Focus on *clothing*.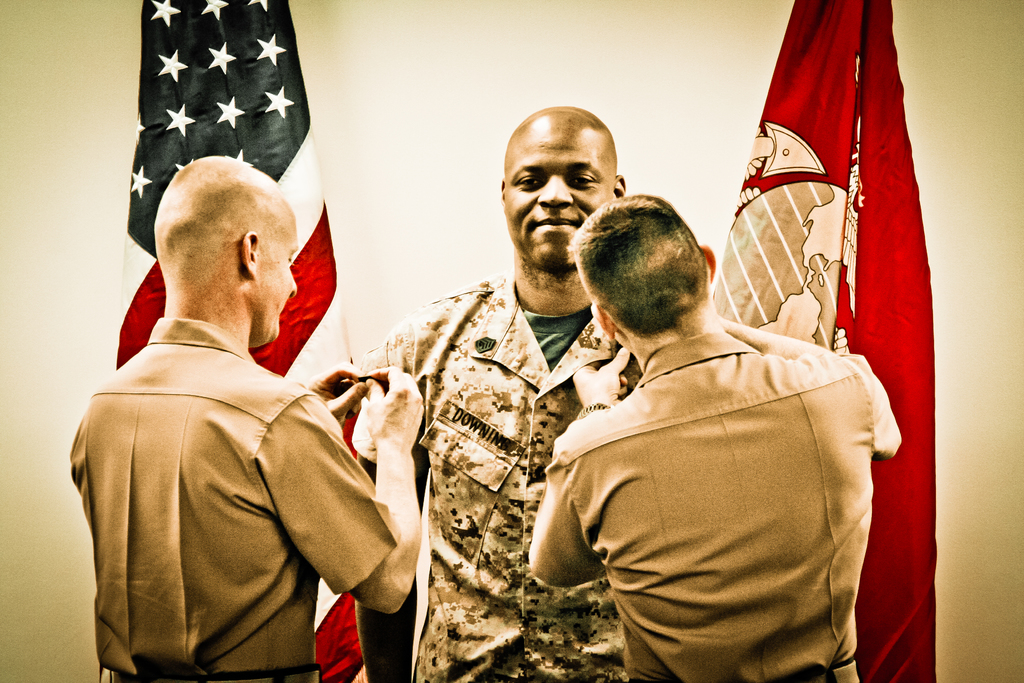
Focused at crop(355, 281, 639, 682).
